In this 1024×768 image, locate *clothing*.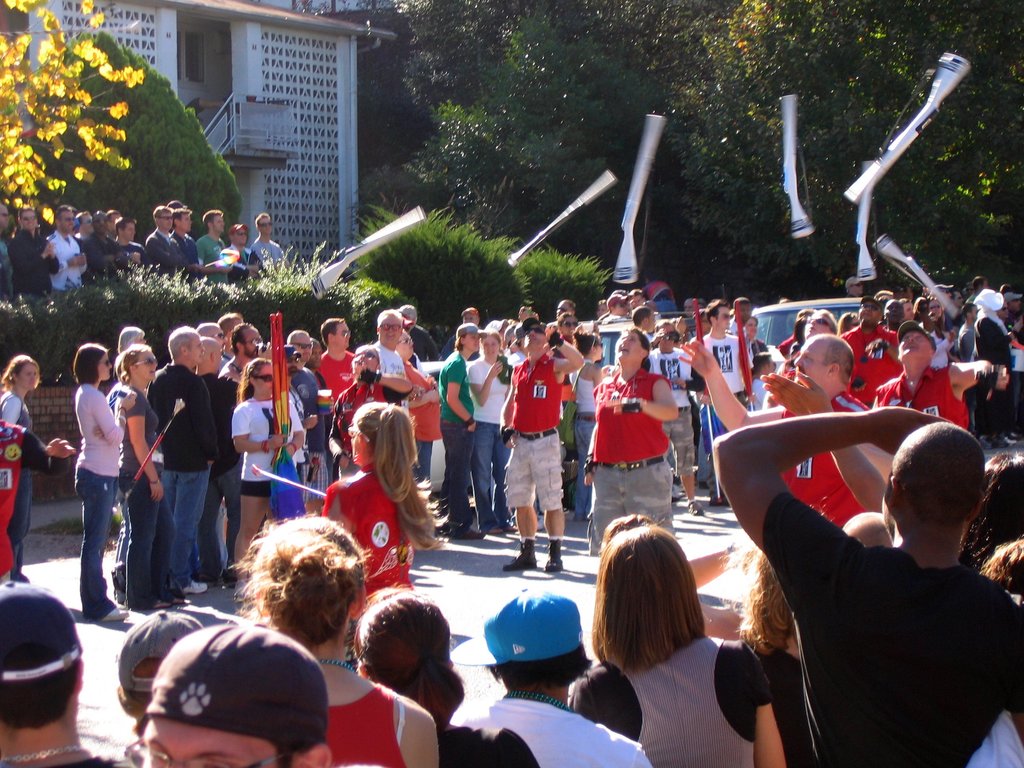
Bounding box: region(0, 223, 291, 294).
